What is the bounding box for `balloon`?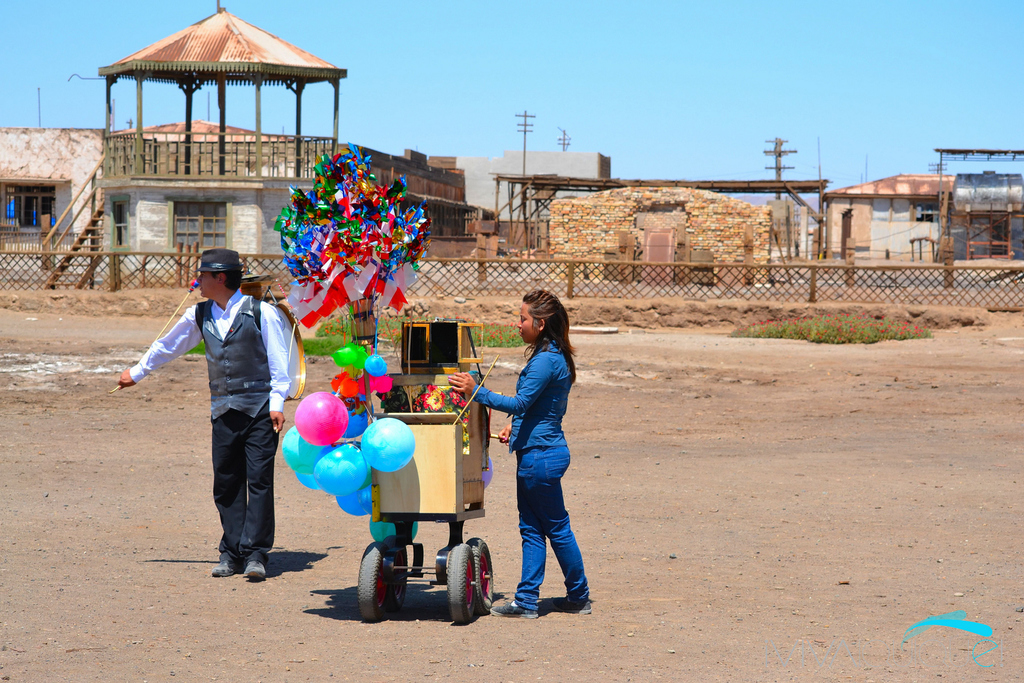
box=[372, 510, 420, 546].
